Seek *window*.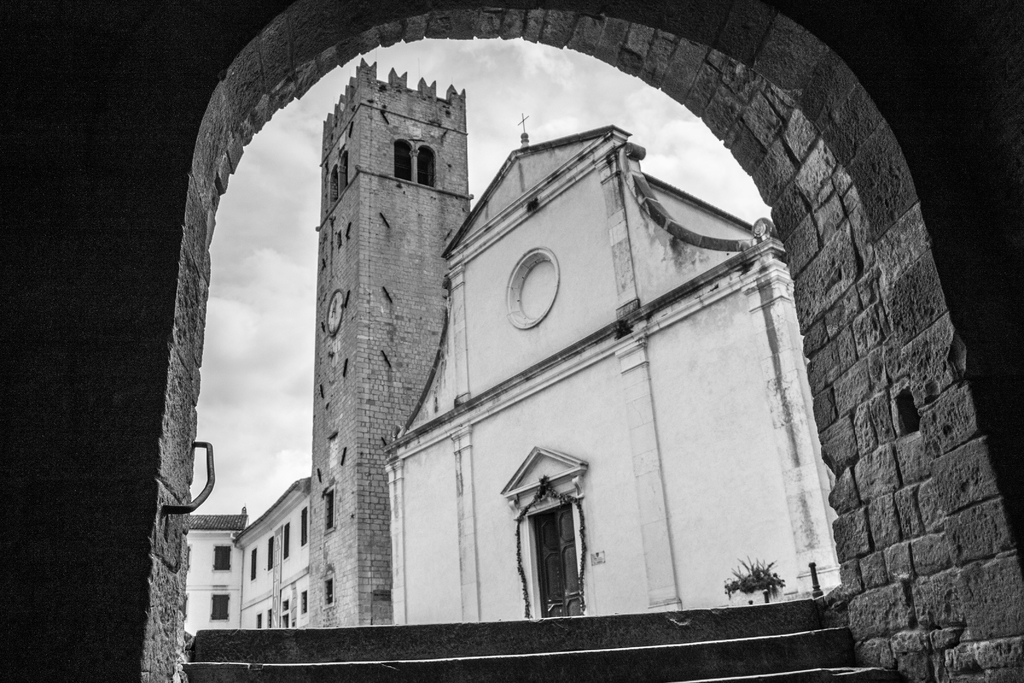
detection(423, 147, 435, 186).
